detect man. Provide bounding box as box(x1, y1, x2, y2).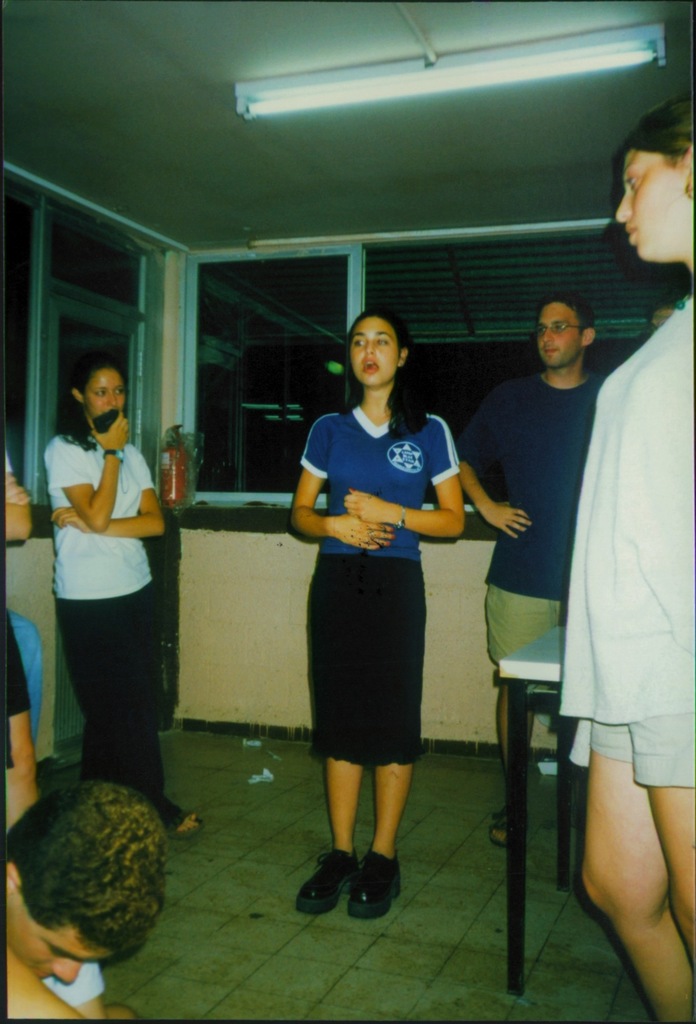
box(450, 297, 591, 842).
